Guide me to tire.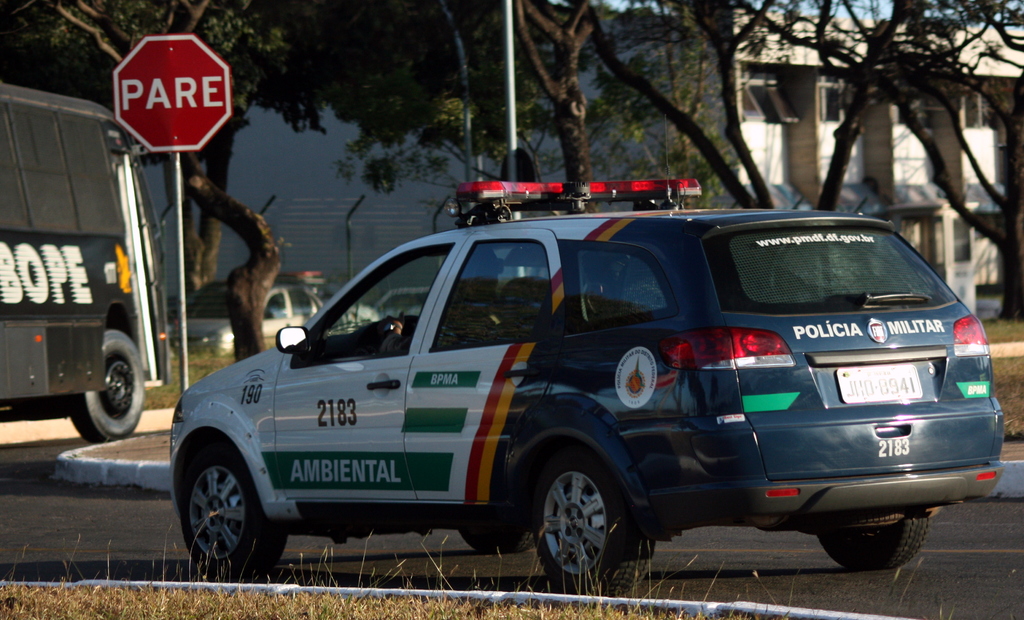
Guidance: bbox(454, 525, 525, 557).
